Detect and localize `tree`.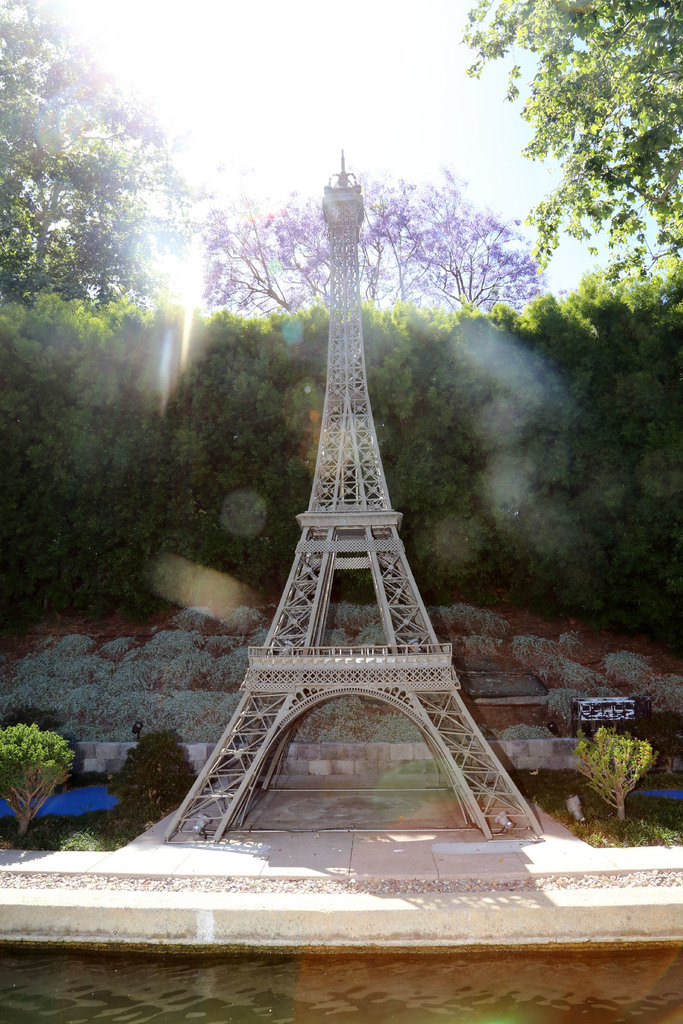
Localized at (0, 4, 186, 316).
